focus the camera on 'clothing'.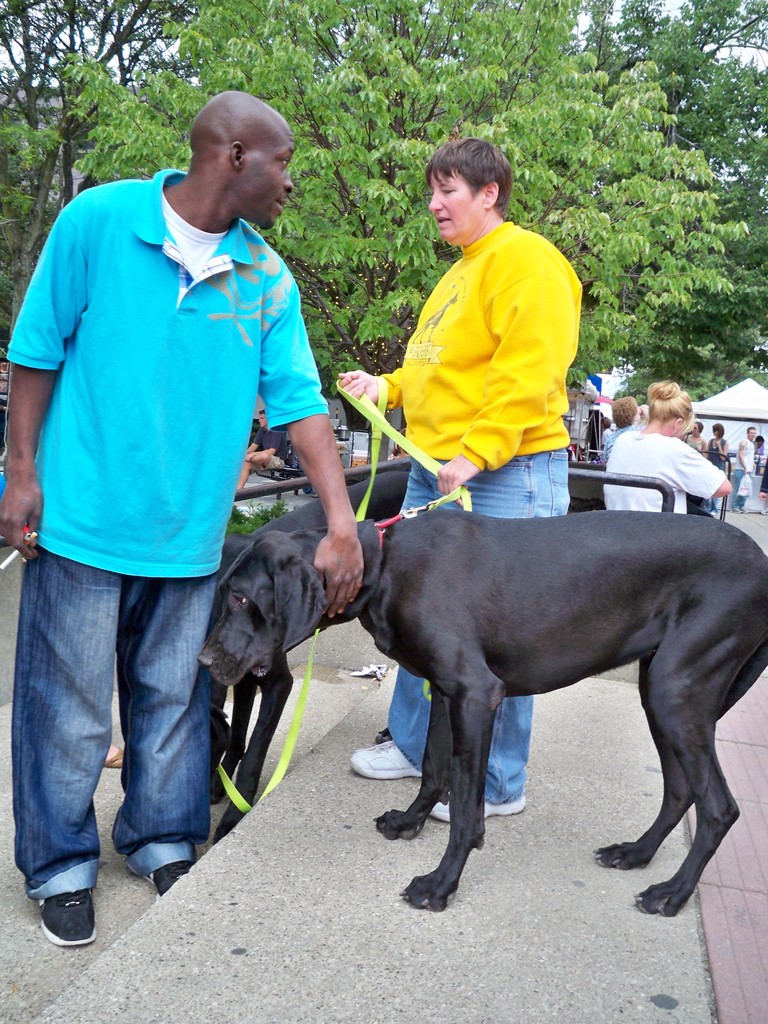
Focus region: Rect(0, 154, 333, 895).
